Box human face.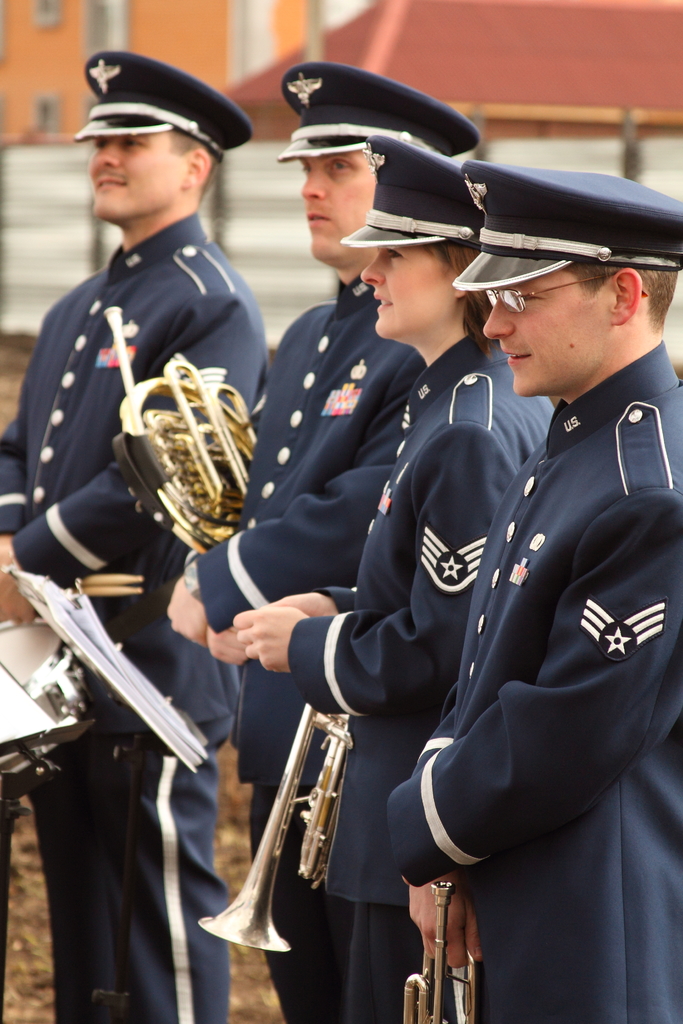
Rect(86, 131, 169, 220).
